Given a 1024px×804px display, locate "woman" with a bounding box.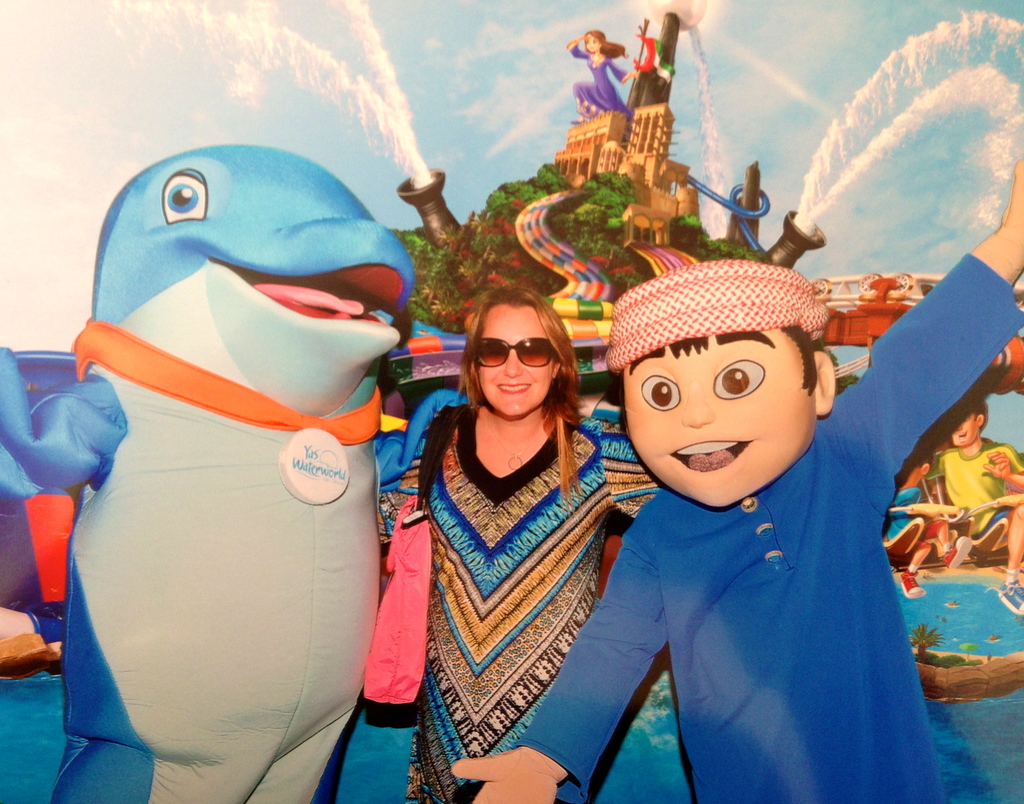
Located: [left=379, top=285, right=654, bottom=803].
